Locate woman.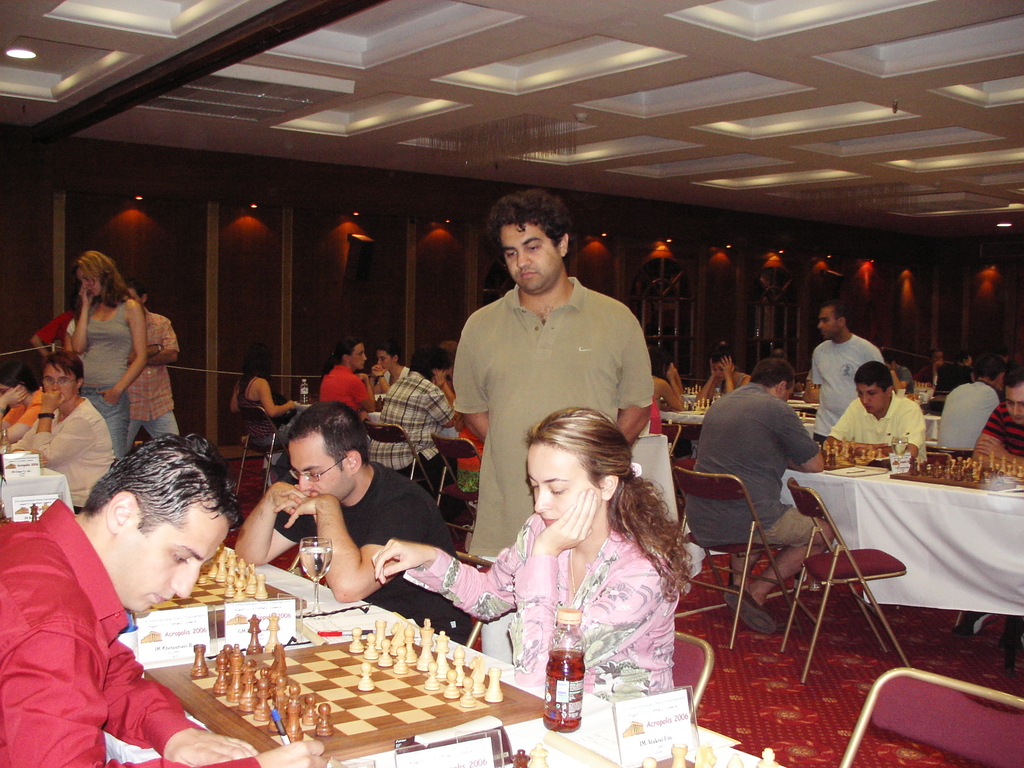
Bounding box: {"left": 700, "top": 347, "right": 759, "bottom": 394}.
